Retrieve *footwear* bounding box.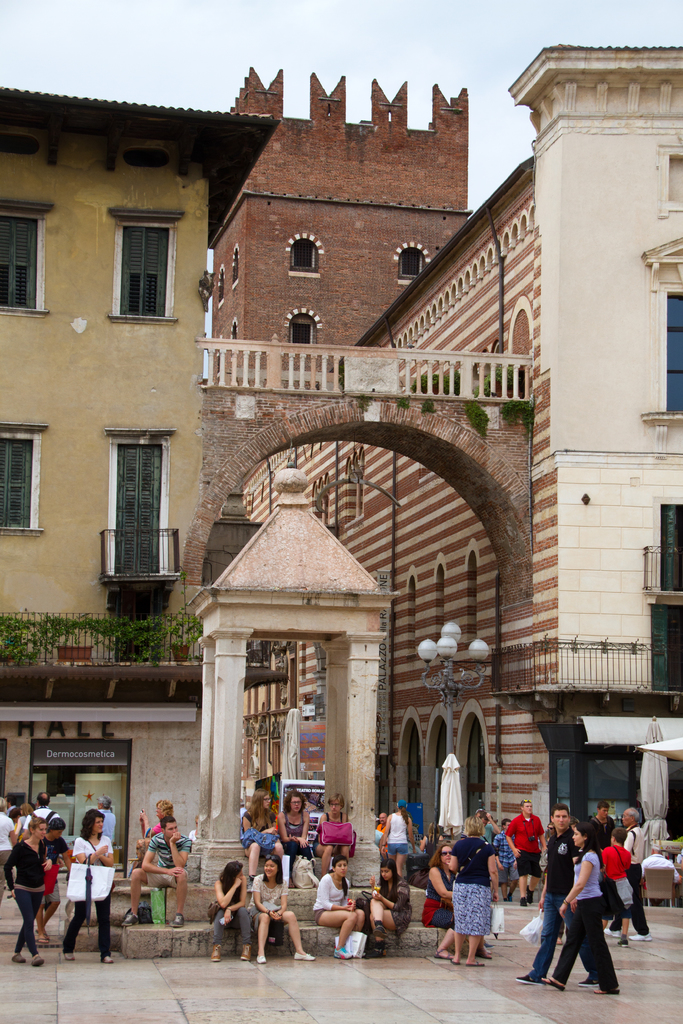
Bounding box: (left=428, top=951, right=446, bottom=963).
